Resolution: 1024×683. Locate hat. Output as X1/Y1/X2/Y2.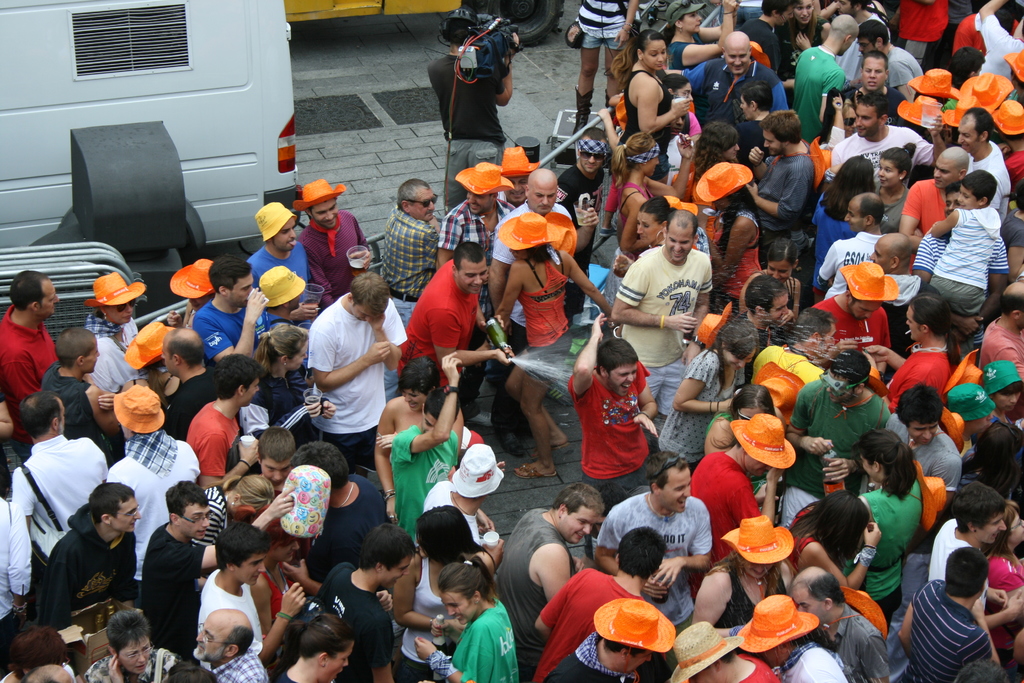
841/587/886/641.
